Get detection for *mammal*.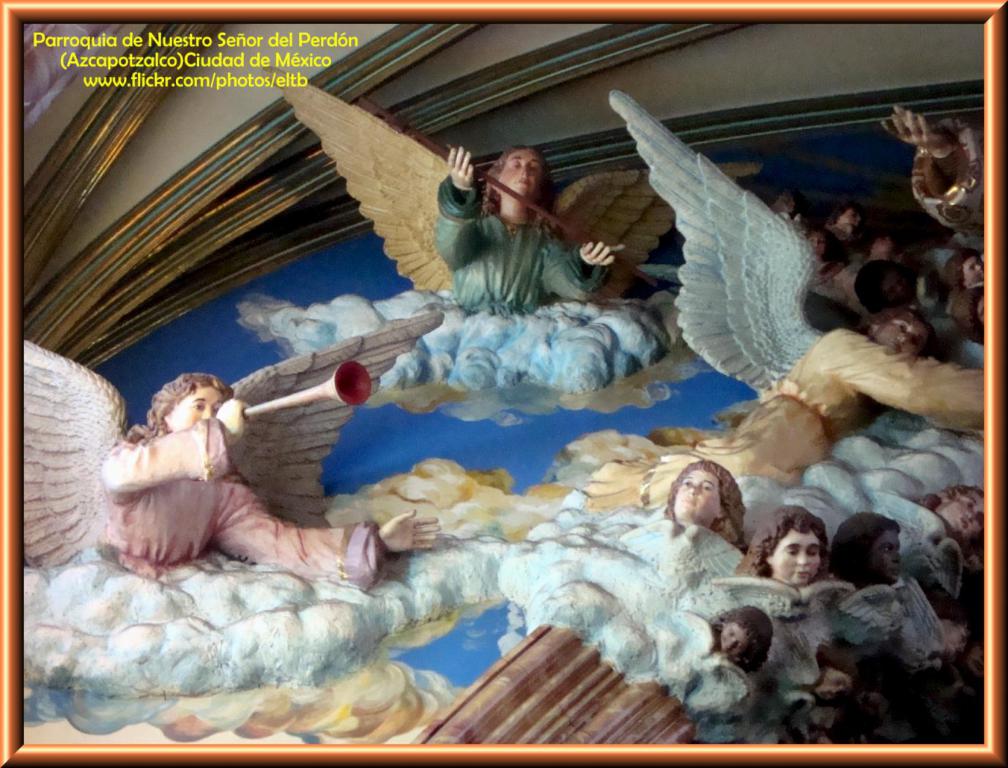
Detection: (734, 508, 842, 593).
